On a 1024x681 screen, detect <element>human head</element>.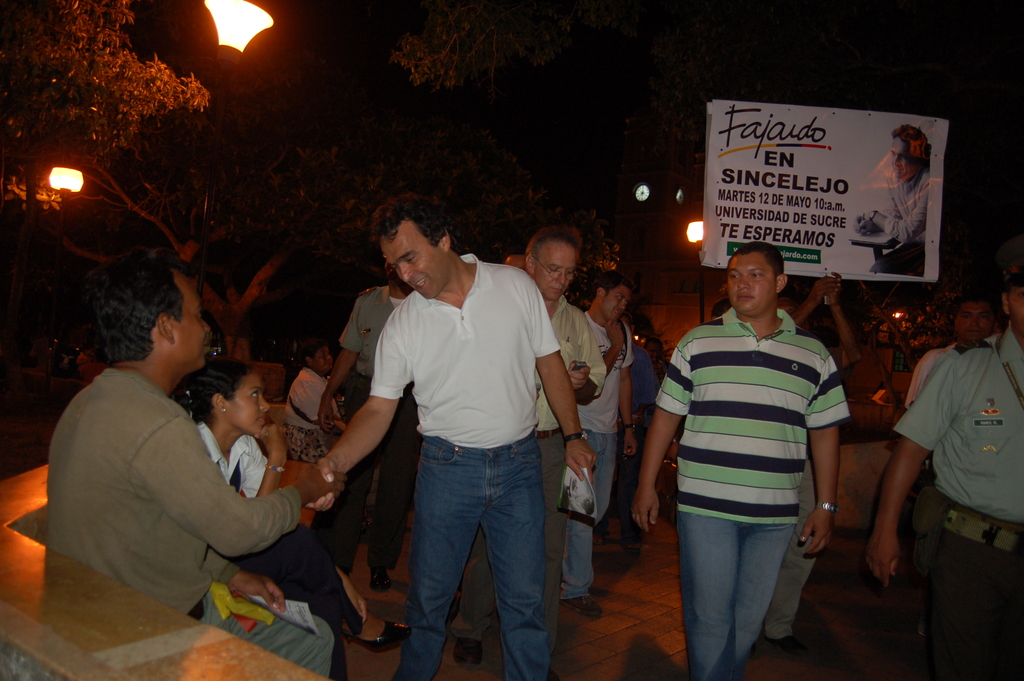
Rect(183, 239, 204, 261).
